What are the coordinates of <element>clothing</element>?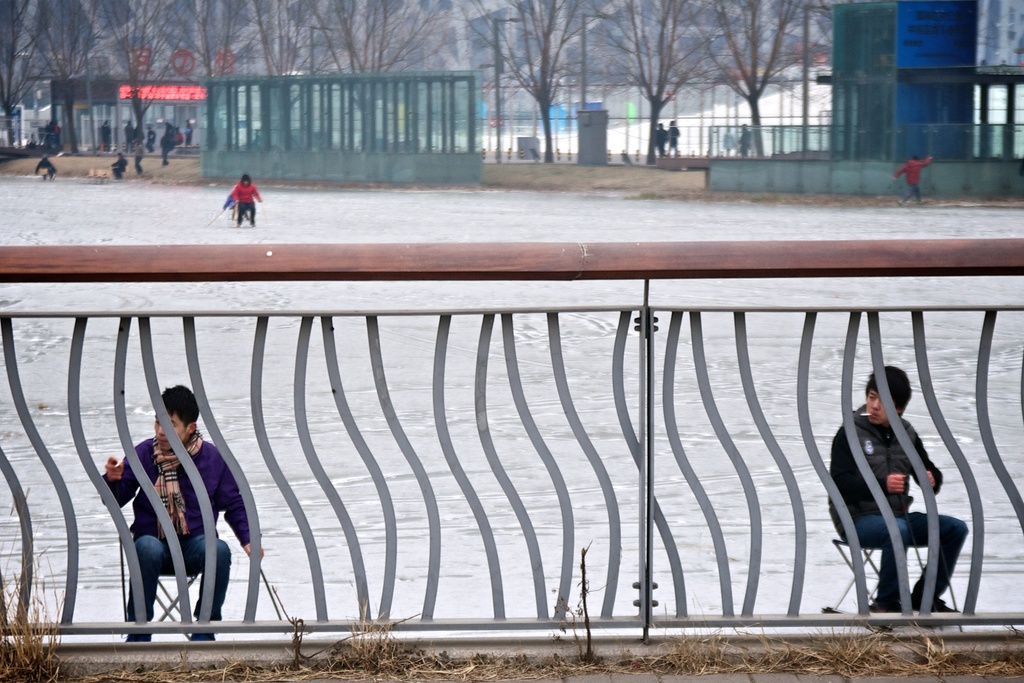
<box>896,156,931,202</box>.
